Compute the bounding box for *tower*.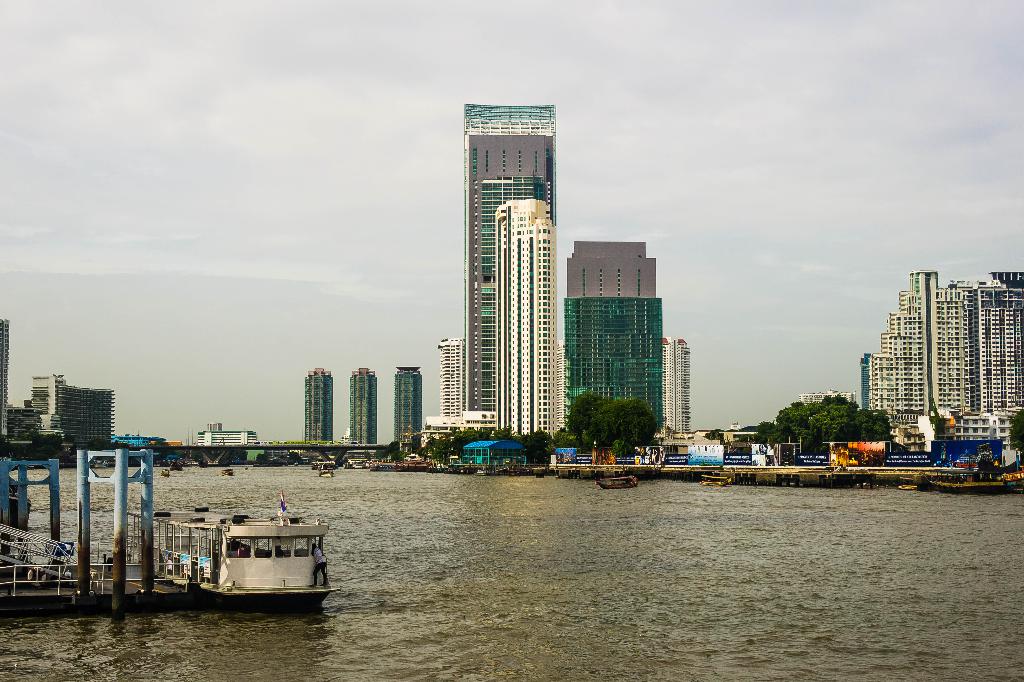
(left=559, top=201, right=675, bottom=439).
